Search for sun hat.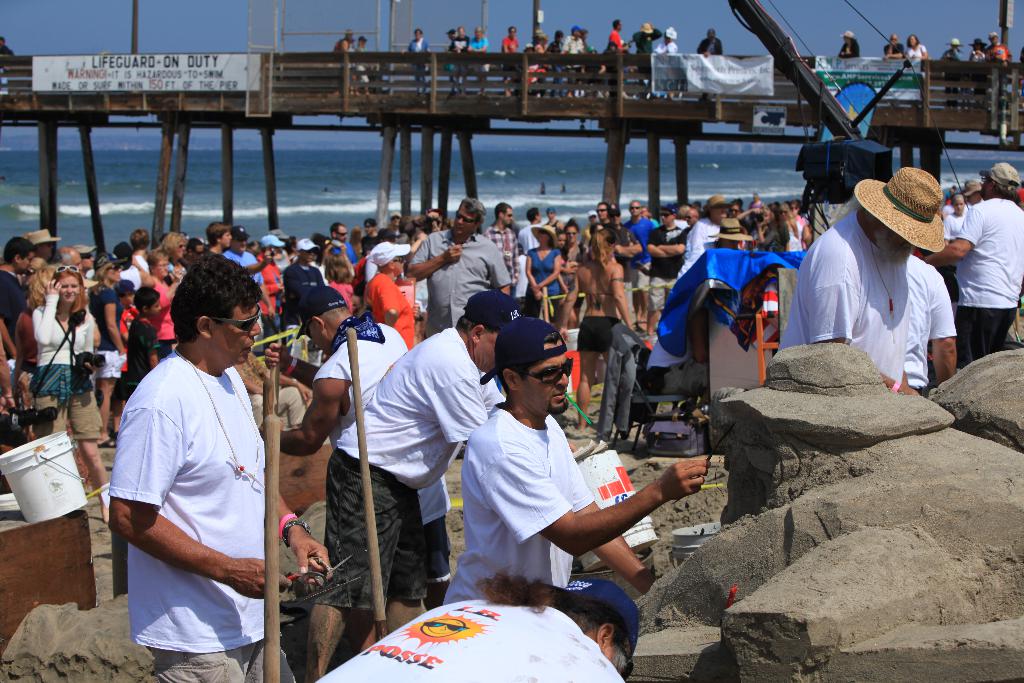
Found at select_region(476, 316, 568, 384).
